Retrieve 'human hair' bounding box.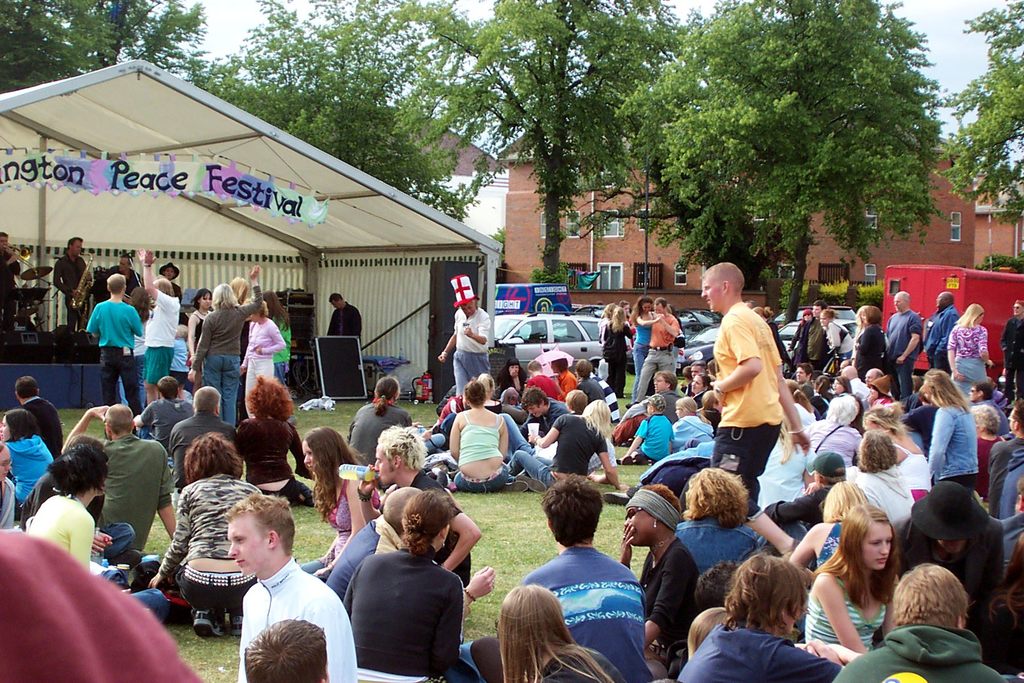
Bounding box: left=260, top=286, right=289, bottom=331.
